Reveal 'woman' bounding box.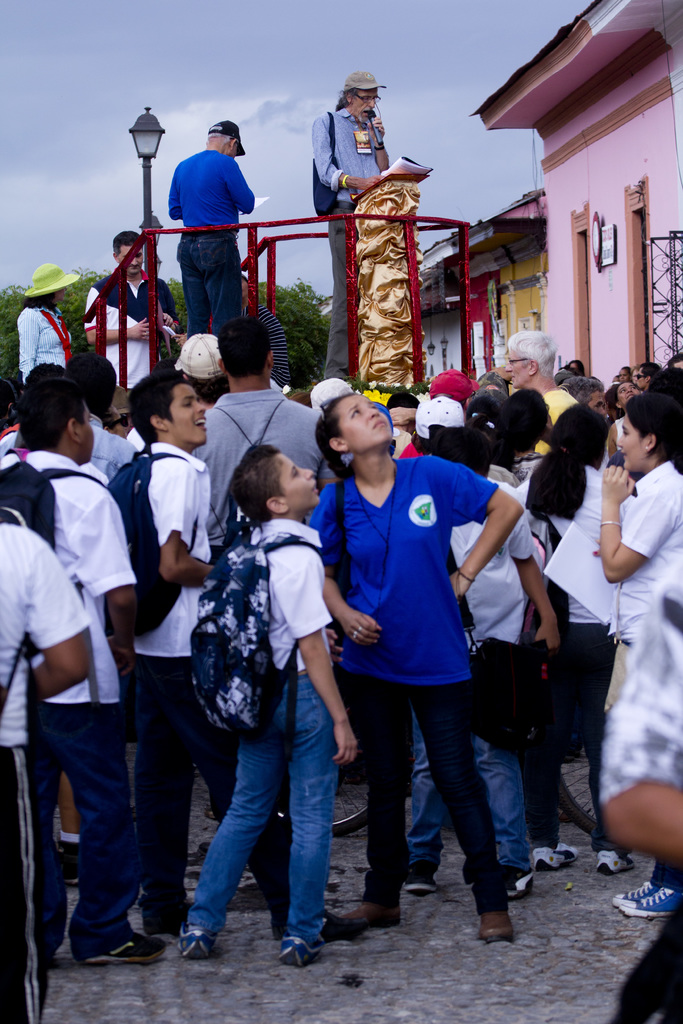
Revealed: rect(506, 397, 642, 875).
